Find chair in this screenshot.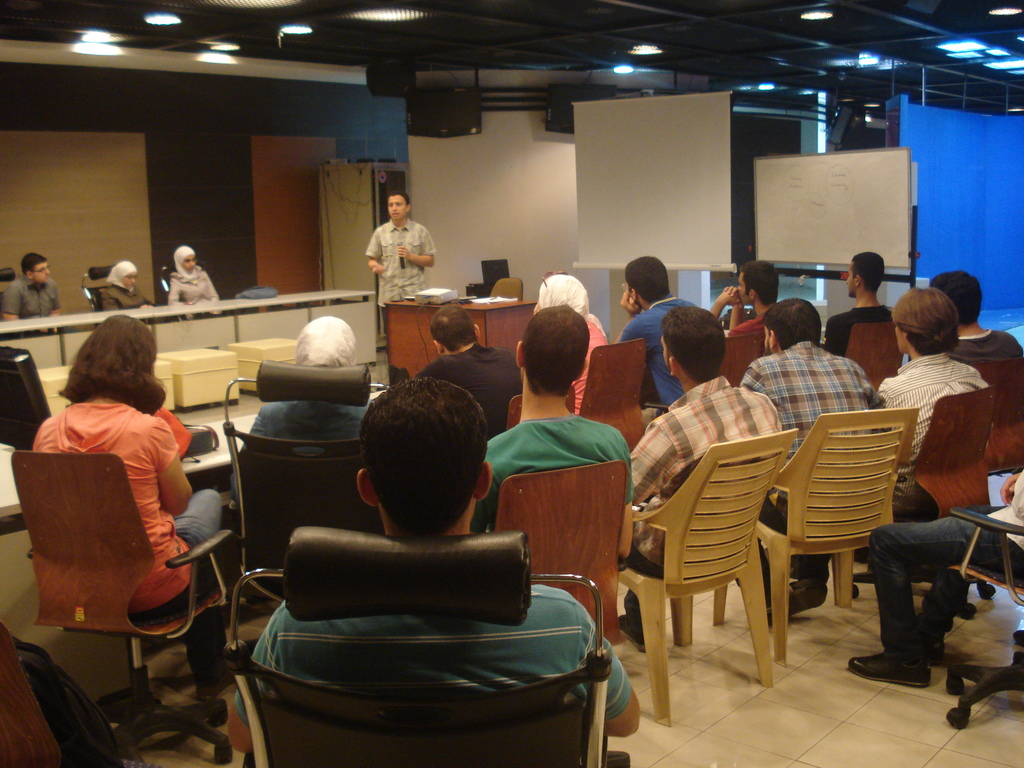
The bounding box for chair is <bbox>842, 325, 904, 394</bbox>.
